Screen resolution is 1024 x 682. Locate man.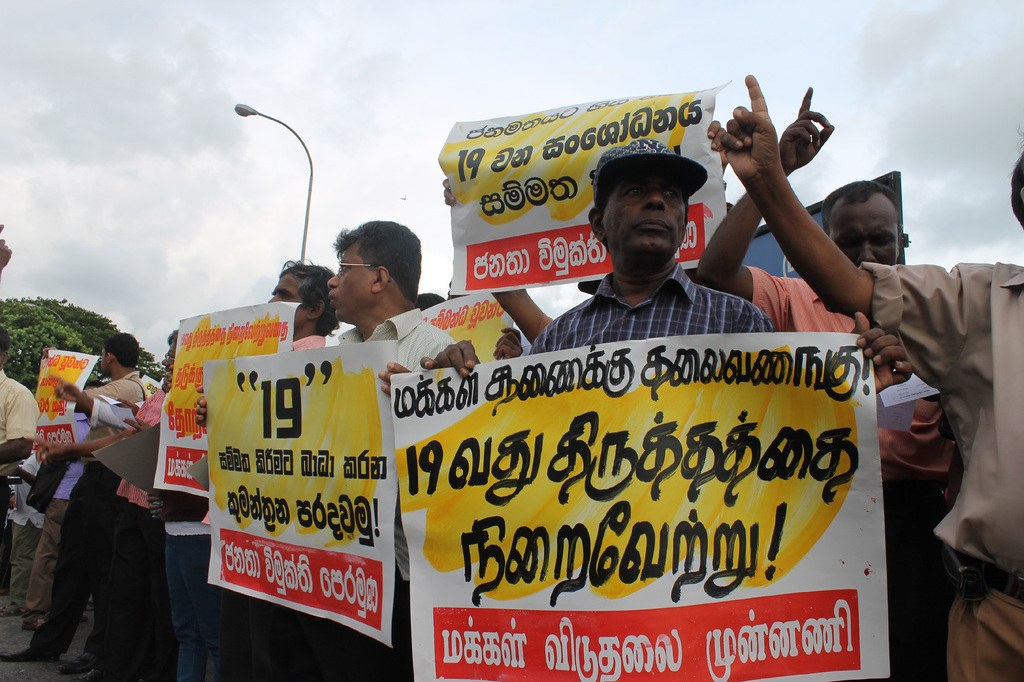
l=0, t=325, r=38, b=532.
